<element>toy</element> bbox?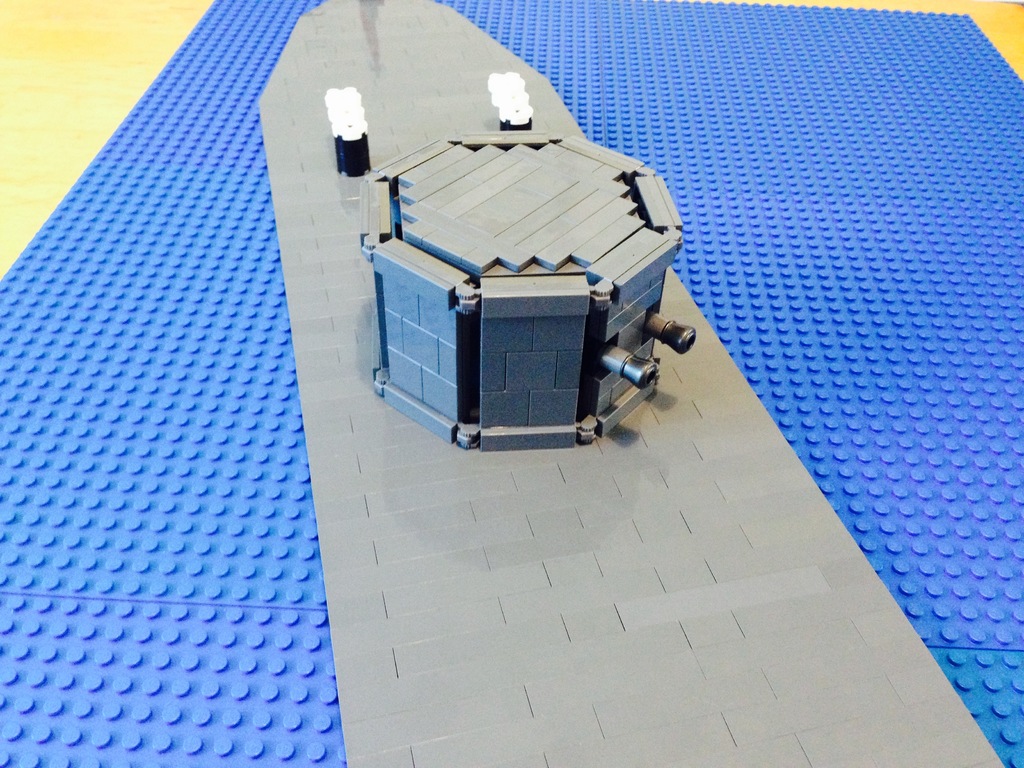
(x1=332, y1=94, x2=709, y2=461)
